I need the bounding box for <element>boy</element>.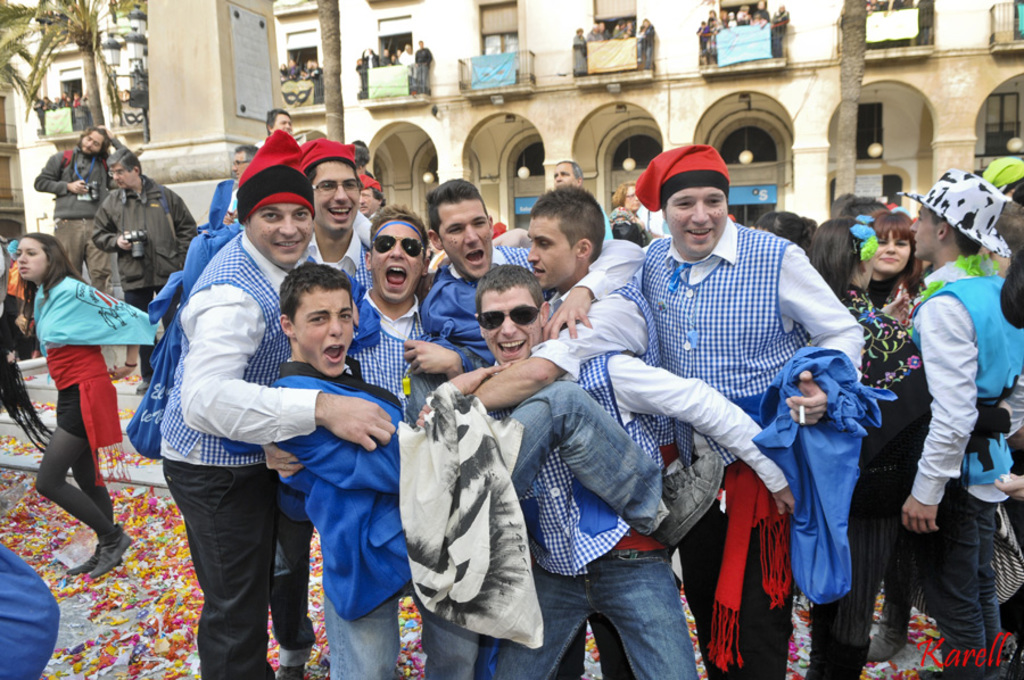
Here it is: 259:244:736:619.
